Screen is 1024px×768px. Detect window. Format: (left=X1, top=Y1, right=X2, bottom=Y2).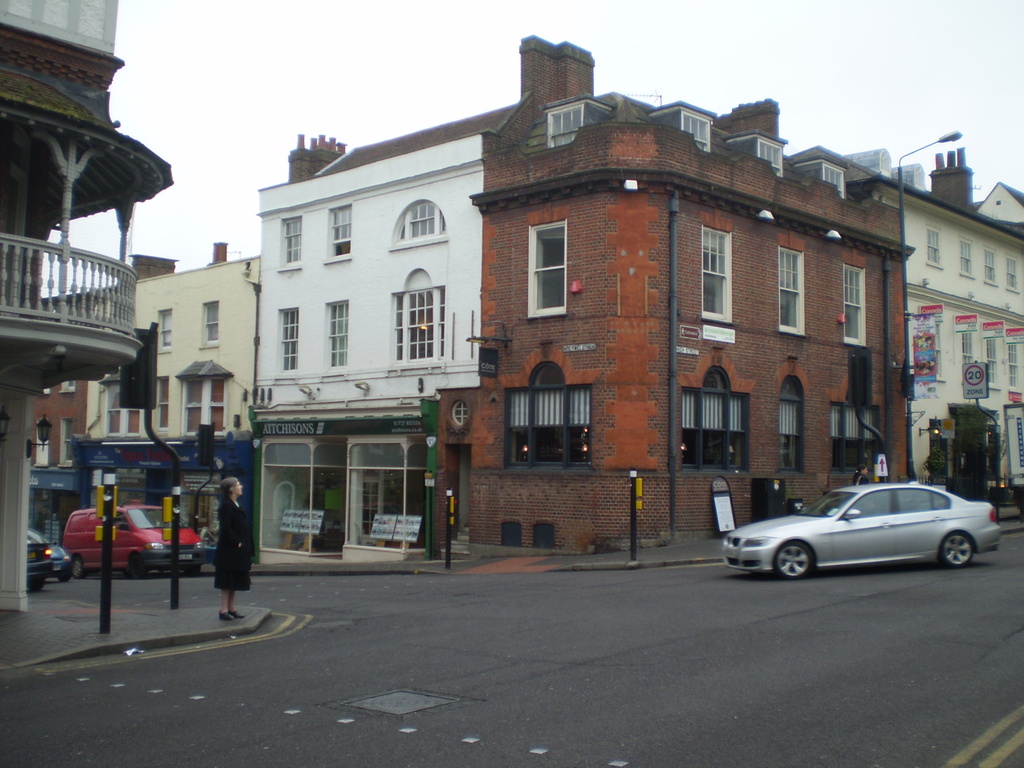
(left=963, top=330, right=973, bottom=365).
